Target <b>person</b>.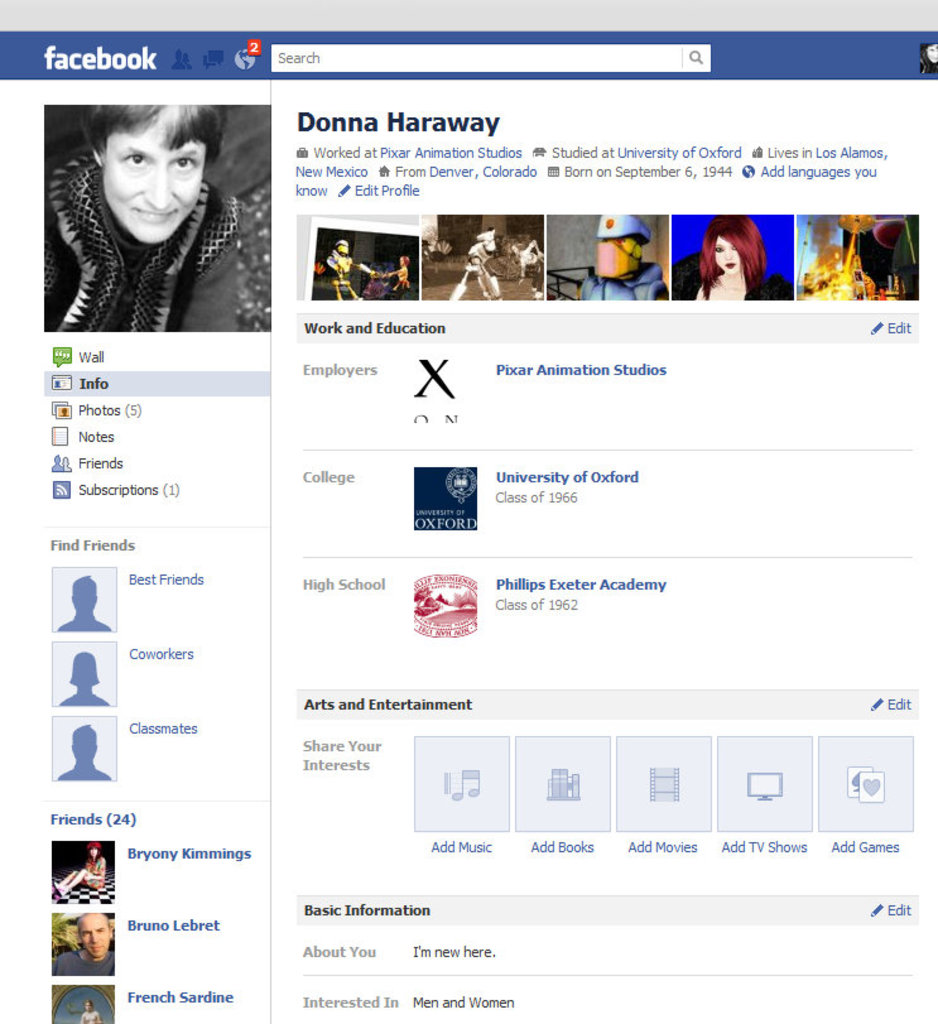
Target region: x1=697 y1=194 x2=781 y2=309.
